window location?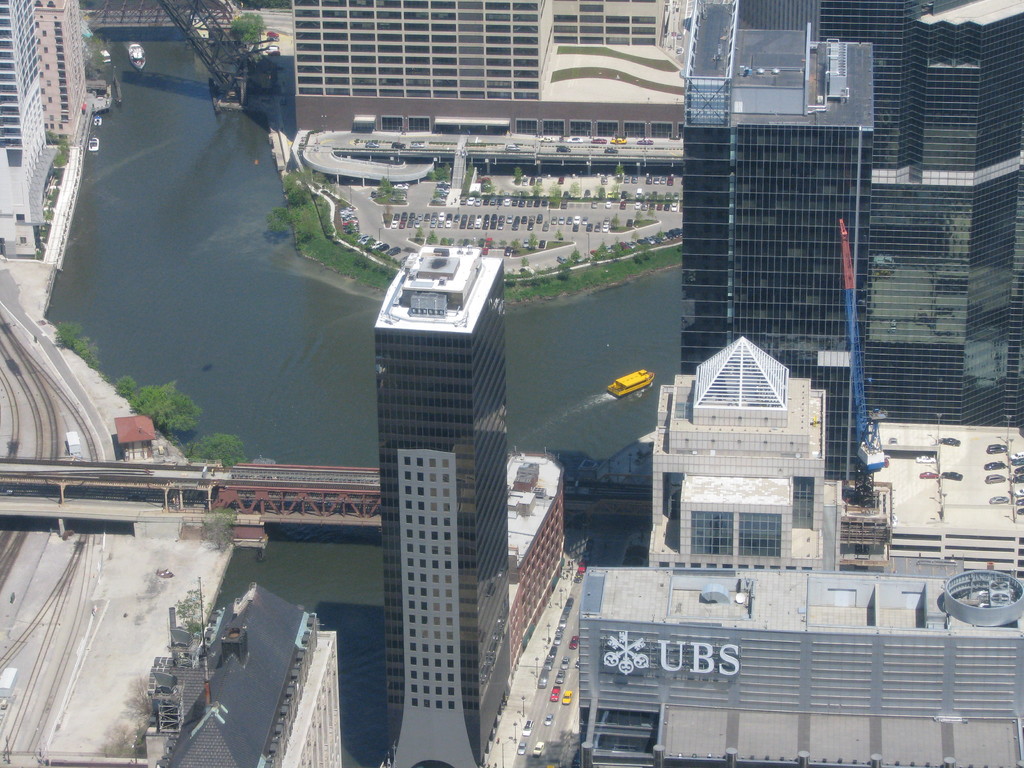
x1=710 y1=563 x2=717 y2=569
